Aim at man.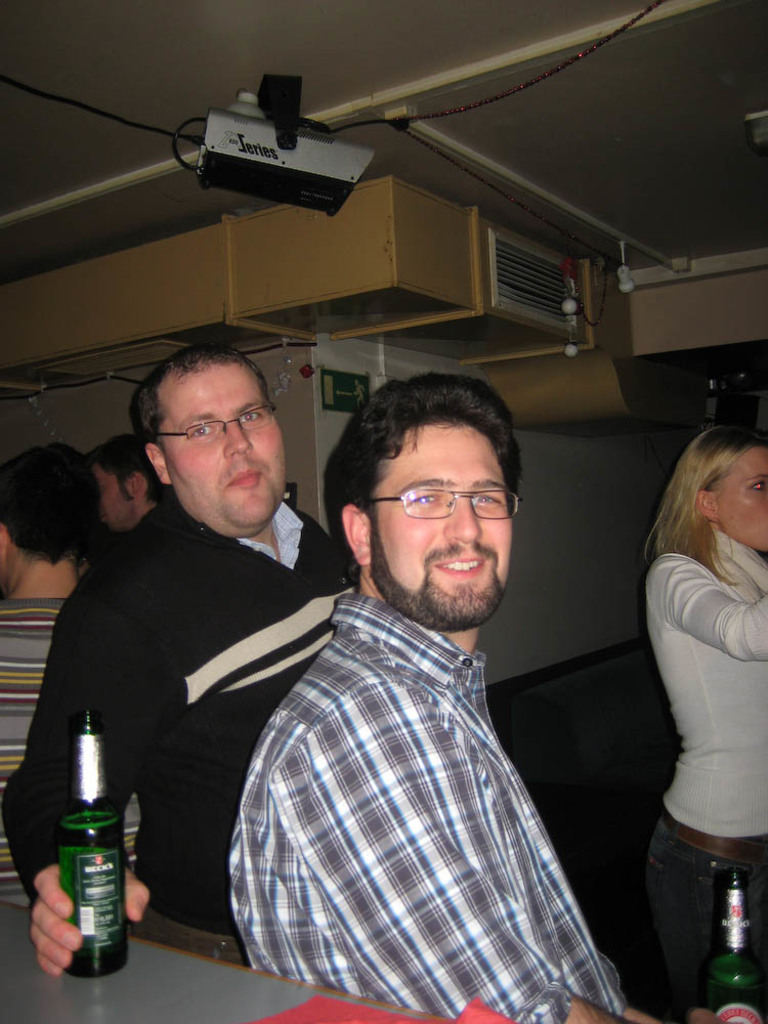
Aimed at locate(188, 339, 644, 1001).
